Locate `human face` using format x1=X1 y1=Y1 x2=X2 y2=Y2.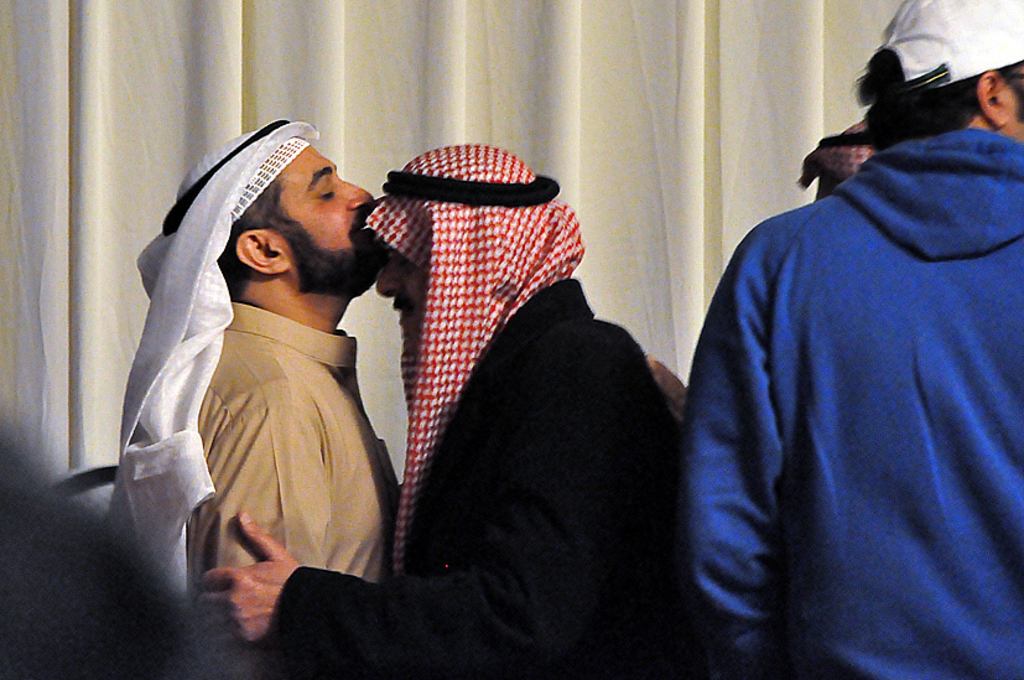
x1=378 y1=246 x2=423 y2=338.
